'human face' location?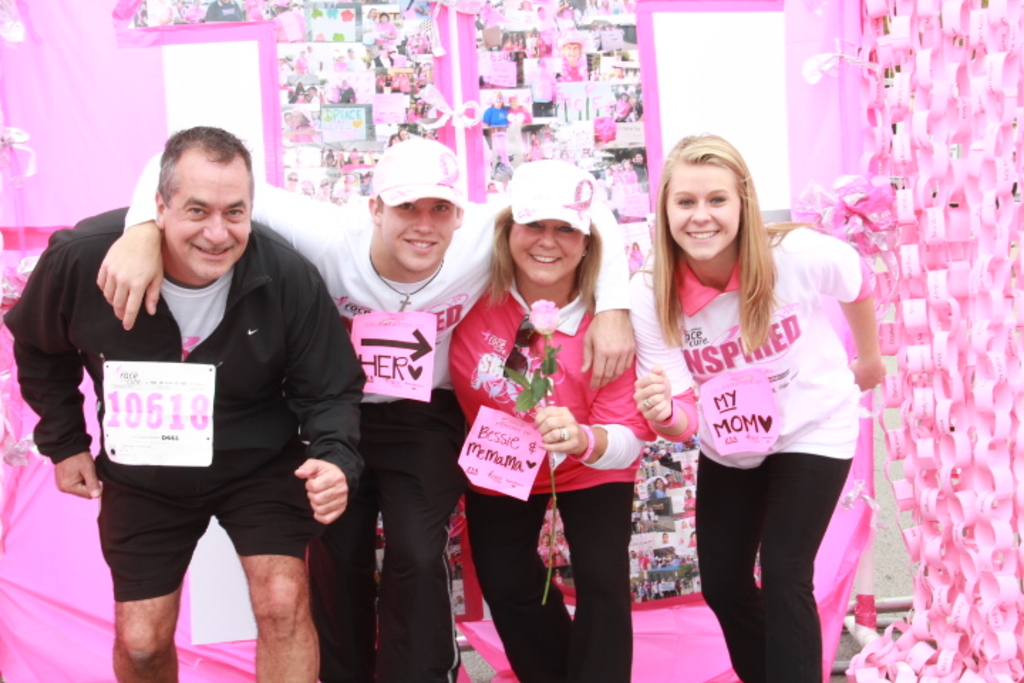
(509,223,585,280)
